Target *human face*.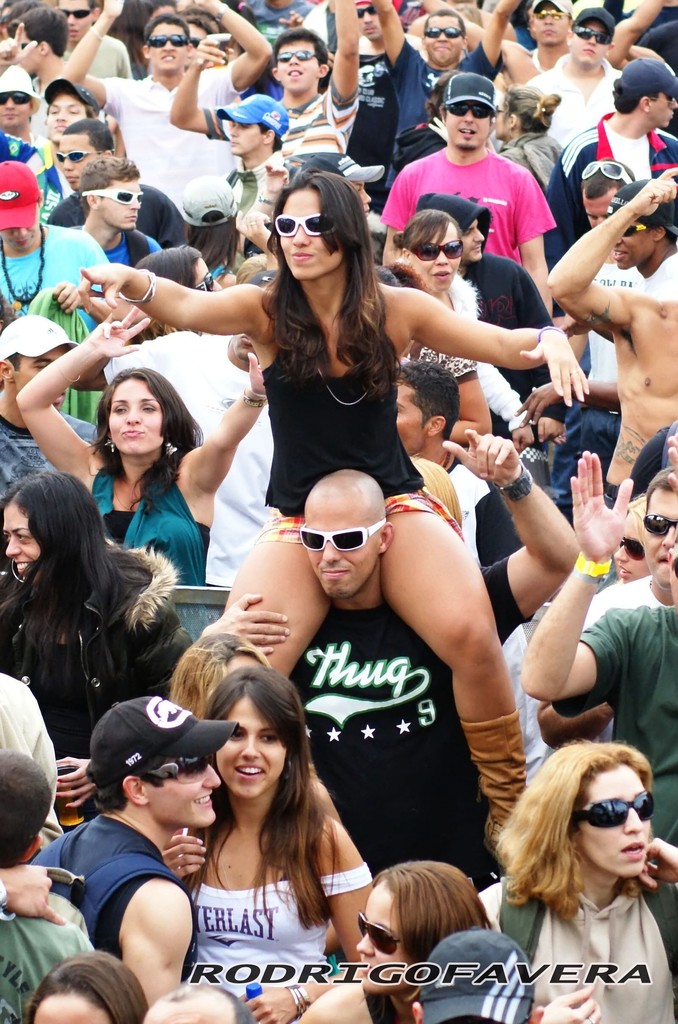
Target region: 577:767:652:881.
